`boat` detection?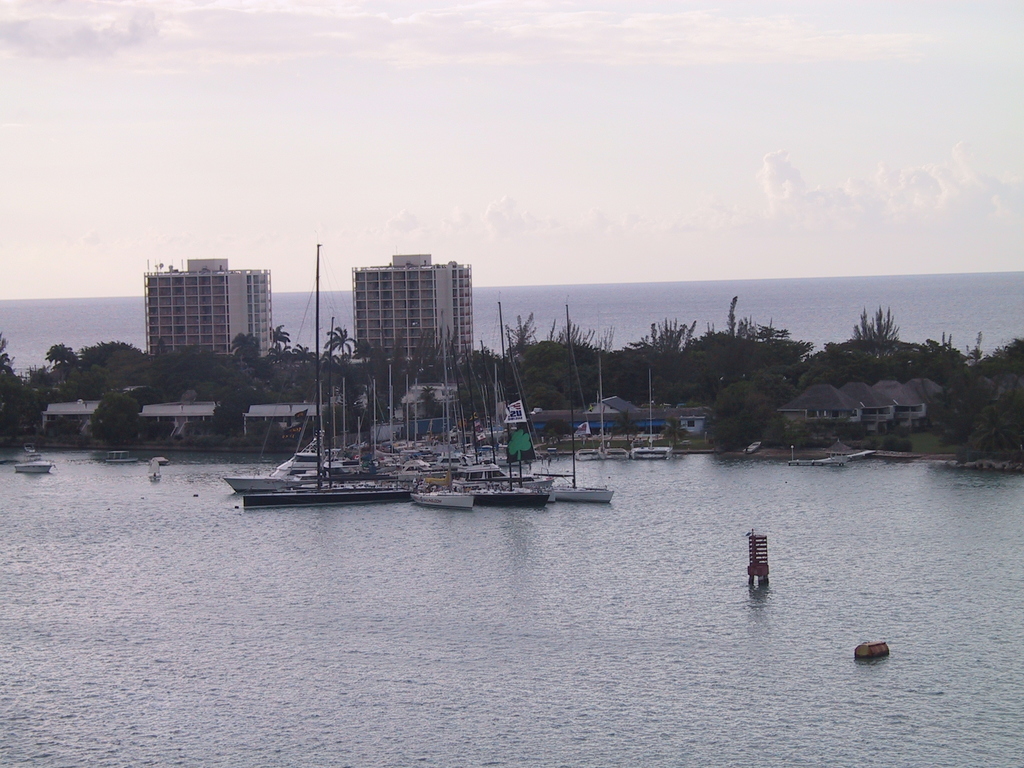
bbox=[628, 372, 673, 459]
